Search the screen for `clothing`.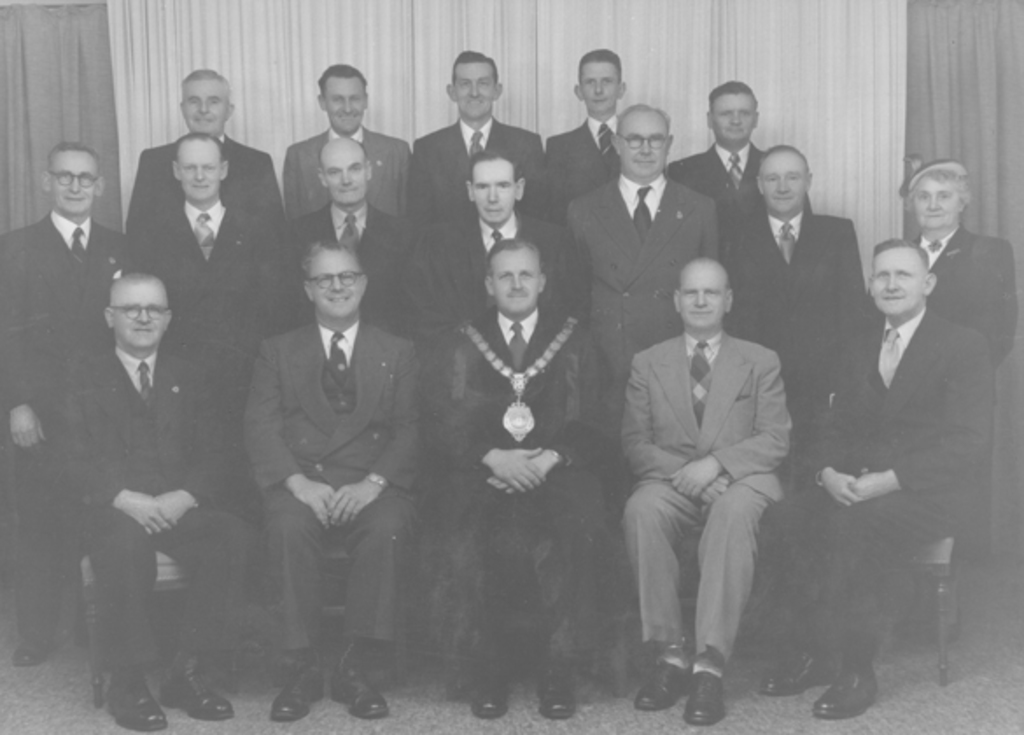
Found at crop(415, 217, 579, 312).
